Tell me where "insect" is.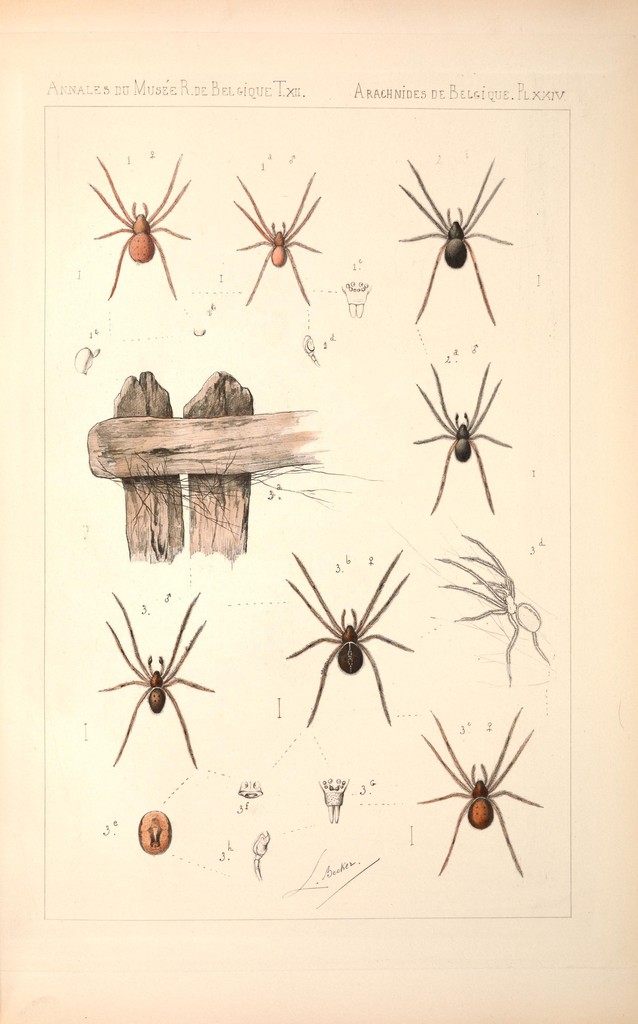
"insect" is at locate(236, 173, 323, 303).
